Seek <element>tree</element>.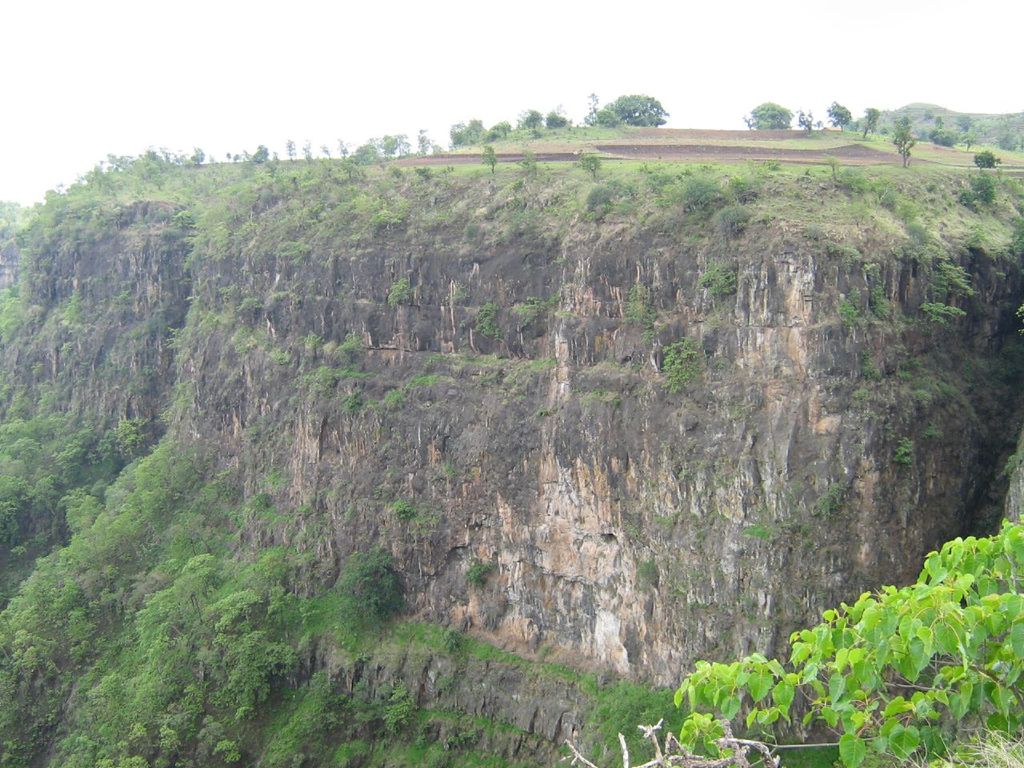
[x1=493, y1=124, x2=507, y2=134].
